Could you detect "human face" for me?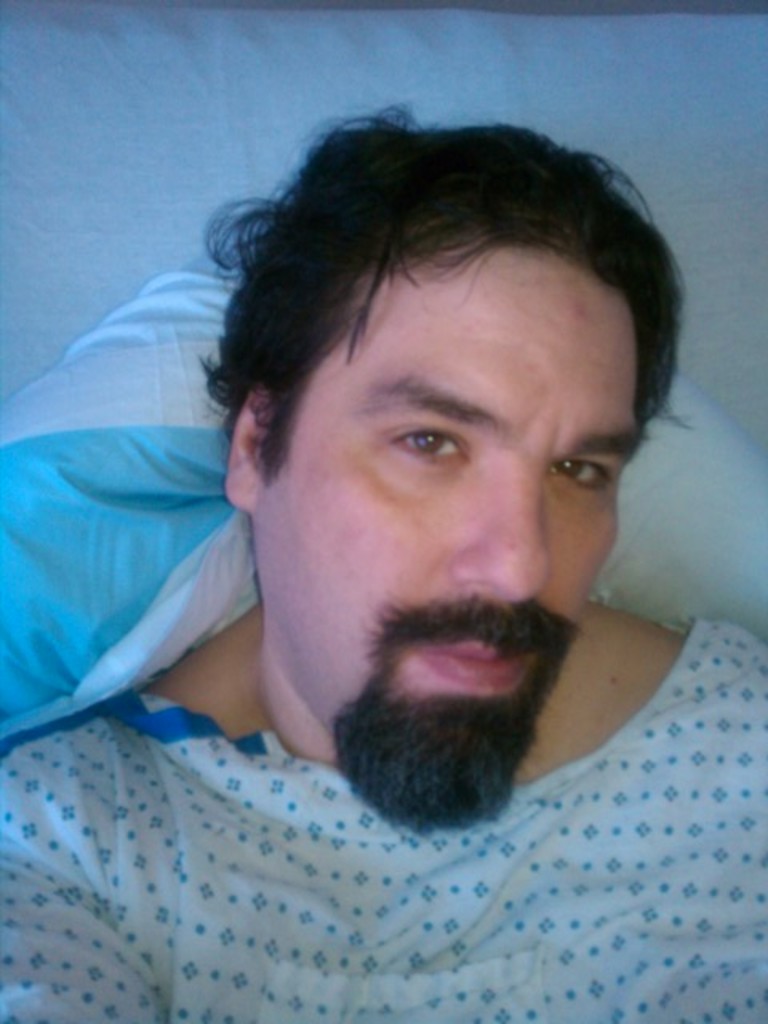
Detection result: bbox=(253, 243, 646, 744).
